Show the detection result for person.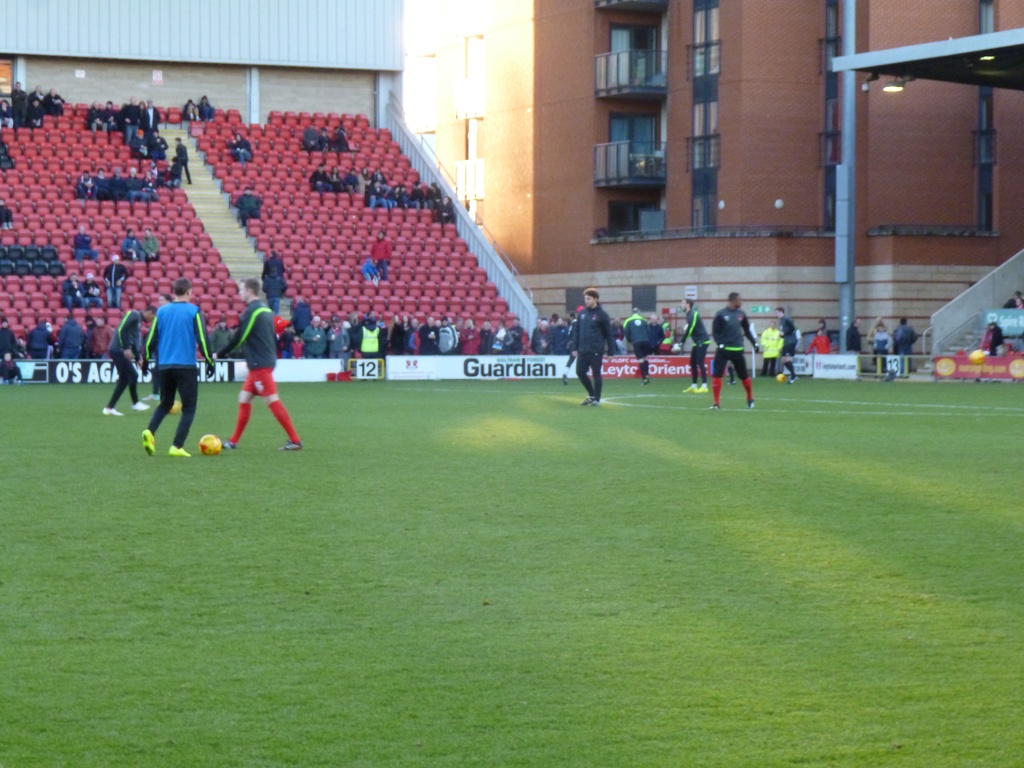
(196, 95, 214, 121).
